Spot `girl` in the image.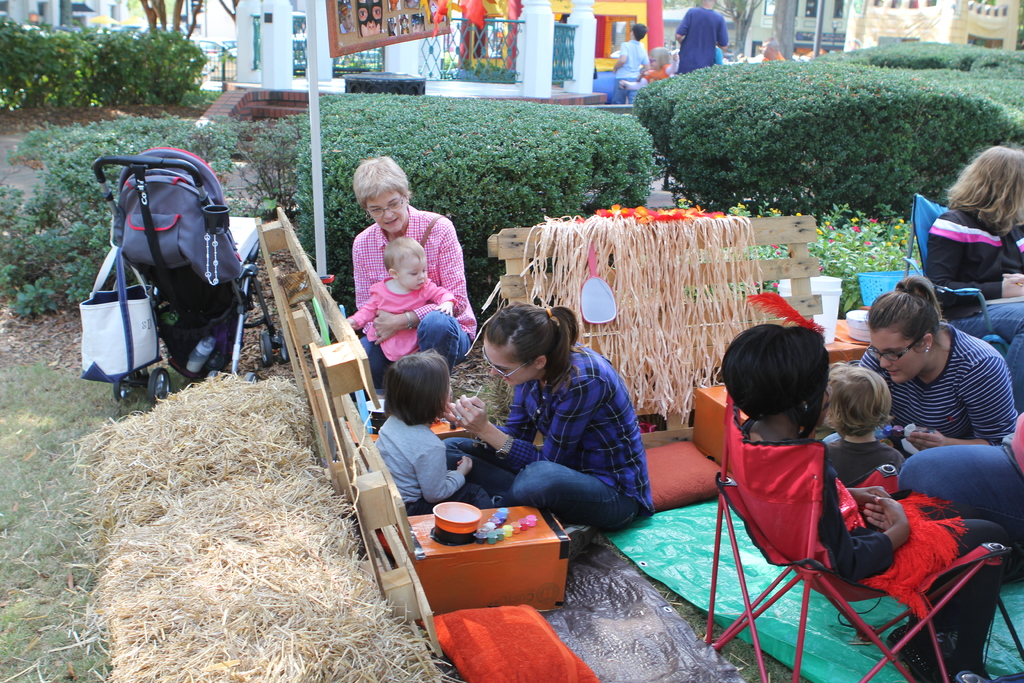
`girl` found at [left=927, top=139, right=1023, bottom=359].
